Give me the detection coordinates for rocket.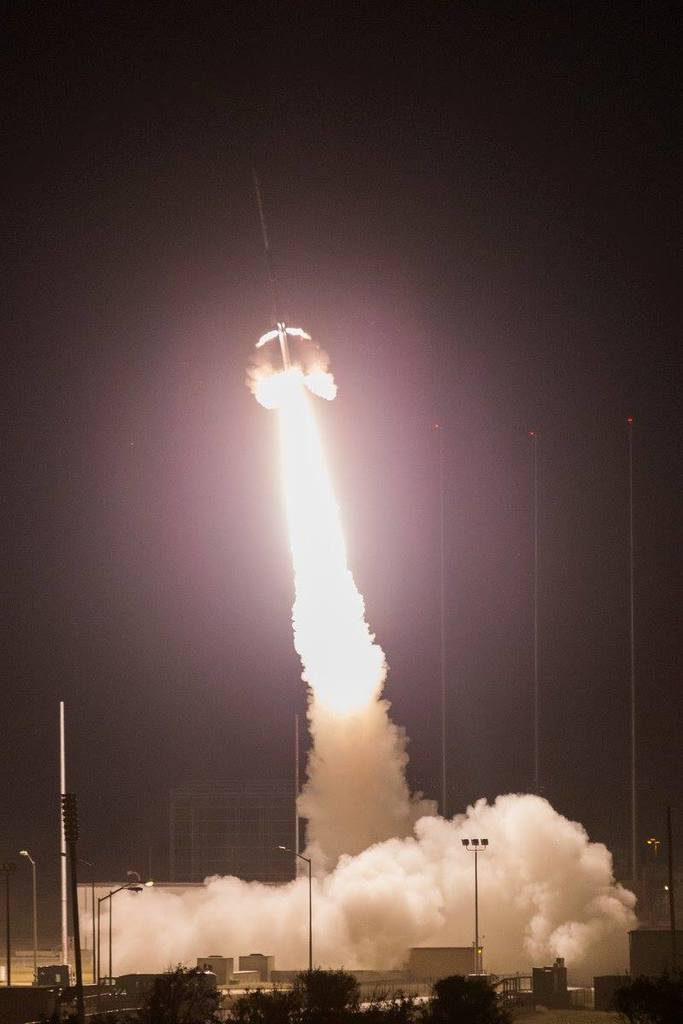
box=[246, 148, 313, 363].
